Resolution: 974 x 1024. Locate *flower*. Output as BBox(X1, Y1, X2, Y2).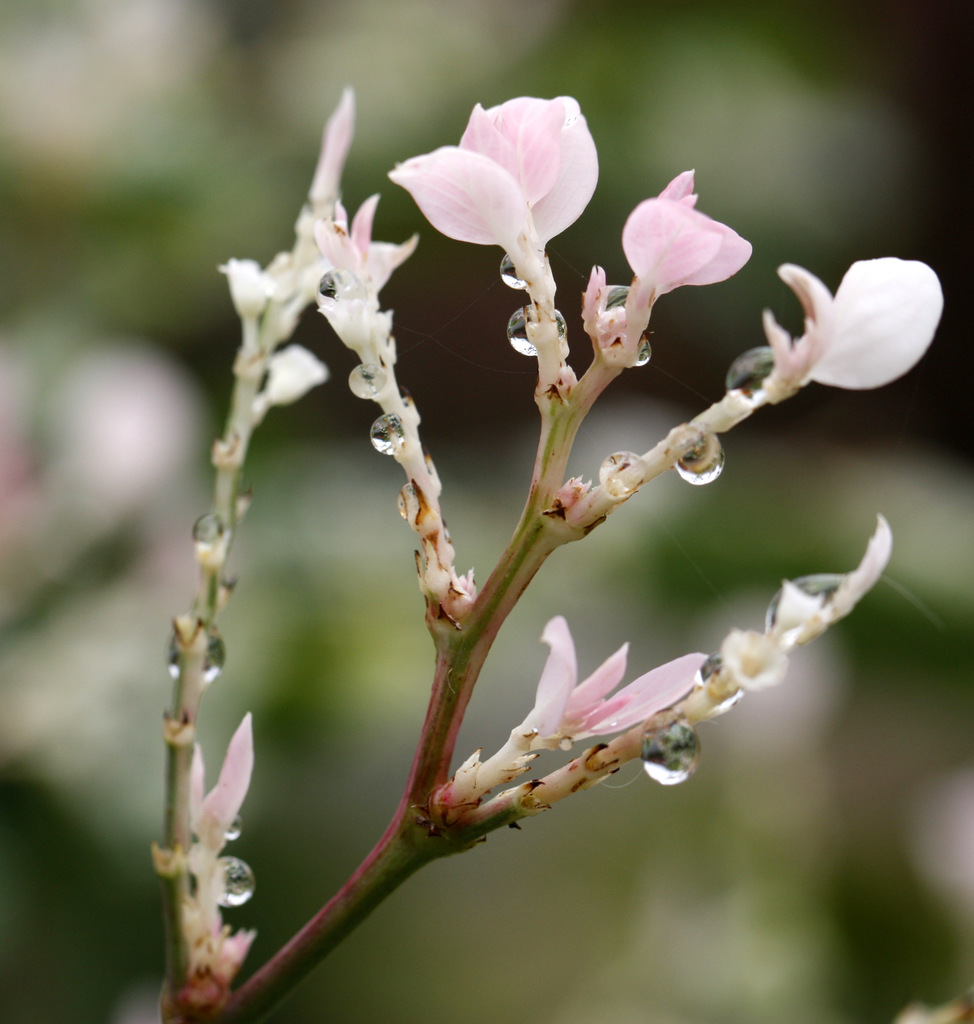
BBox(580, 159, 756, 369).
